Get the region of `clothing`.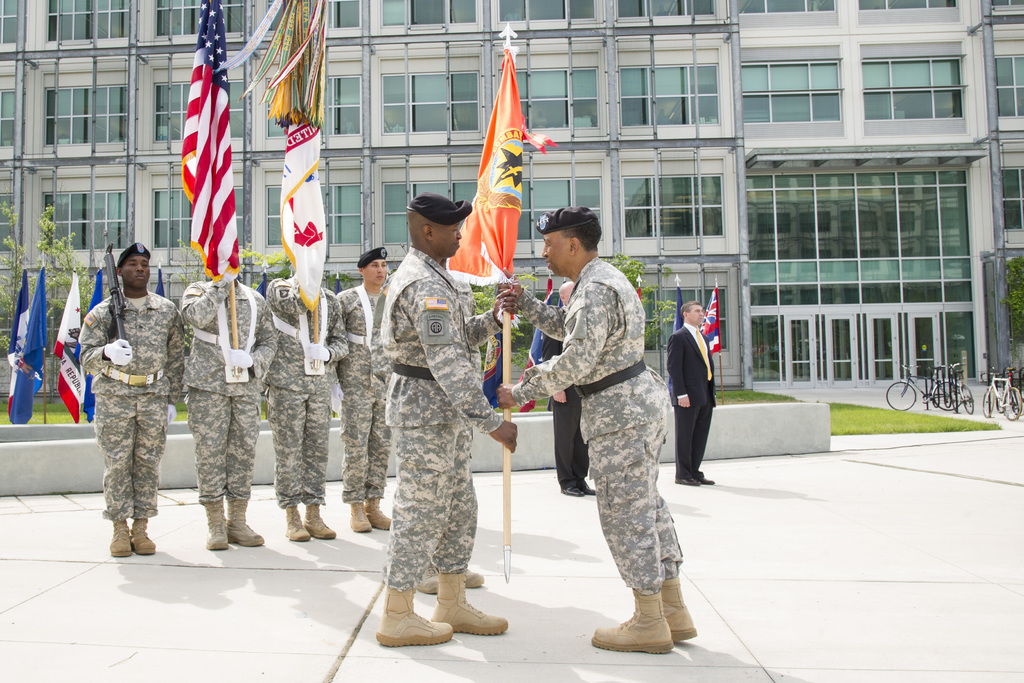
crop(264, 269, 347, 507).
